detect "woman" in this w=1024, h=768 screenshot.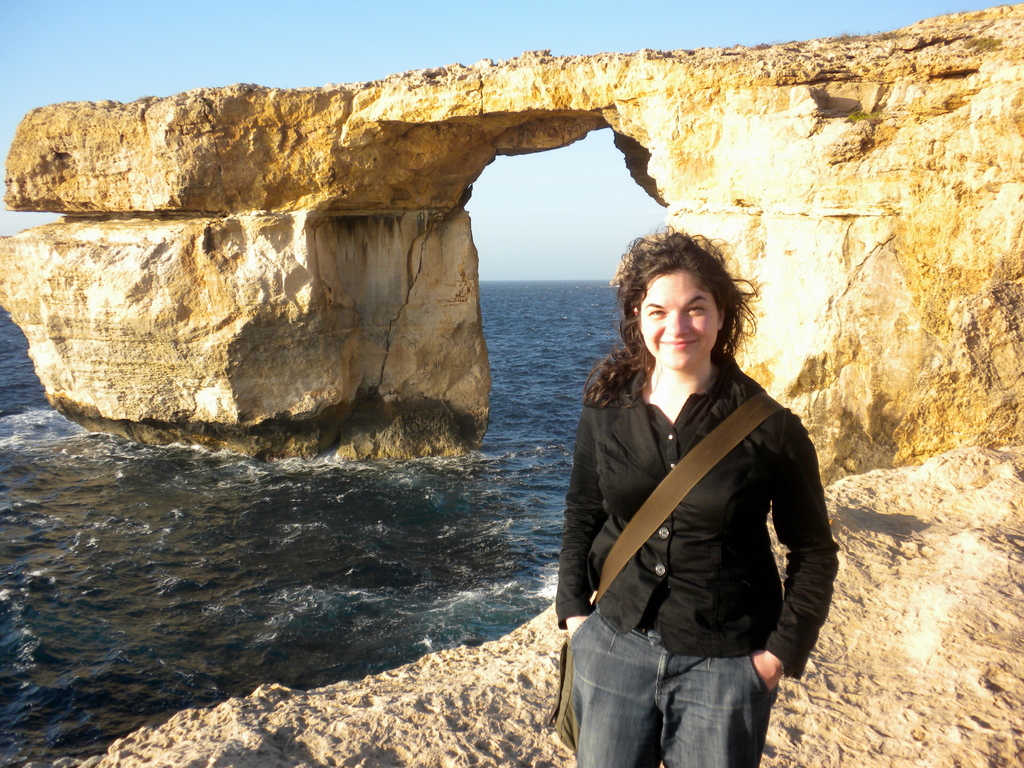
Detection: x1=552, y1=220, x2=835, y2=767.
